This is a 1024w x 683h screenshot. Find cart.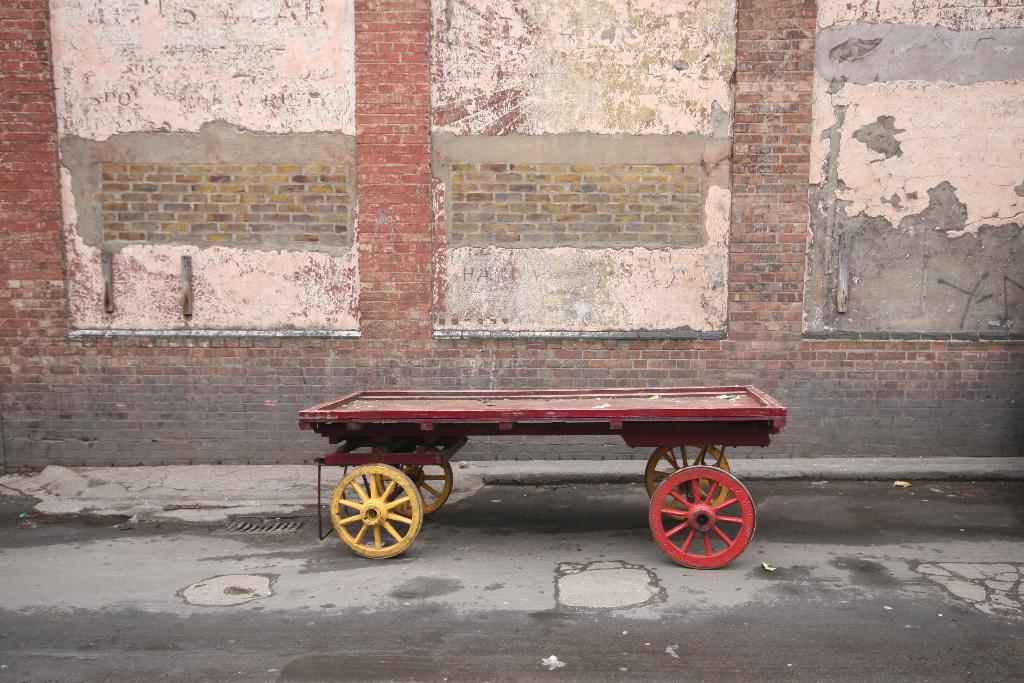
Bounding box: [left=294, top=381, right=792, bottom=572].
